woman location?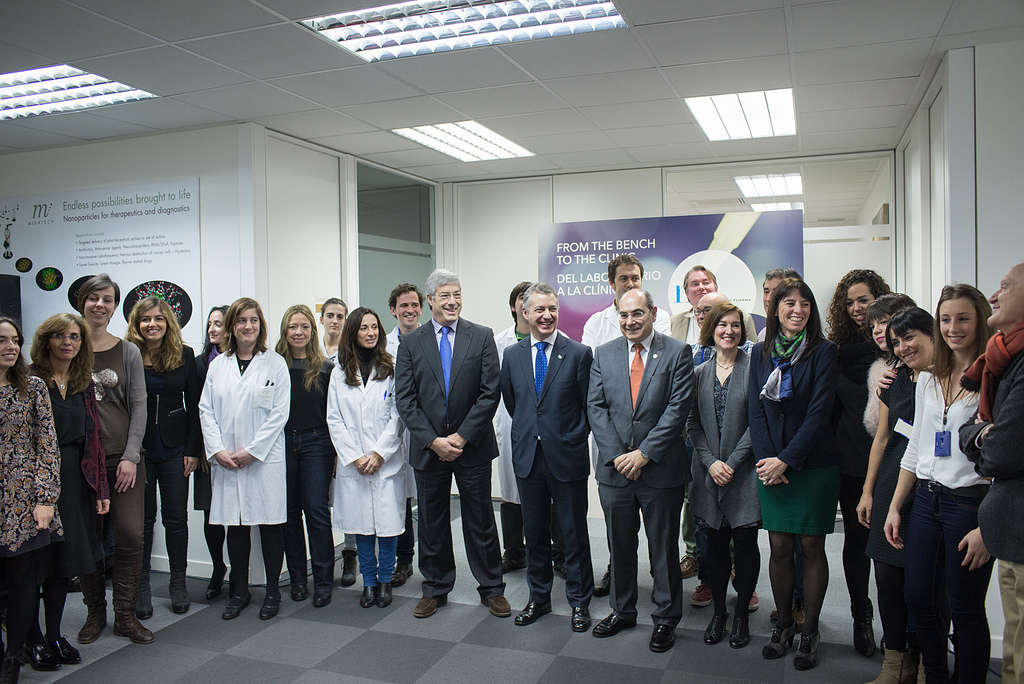
x1=862 y1=289 x2=918 y2=436
